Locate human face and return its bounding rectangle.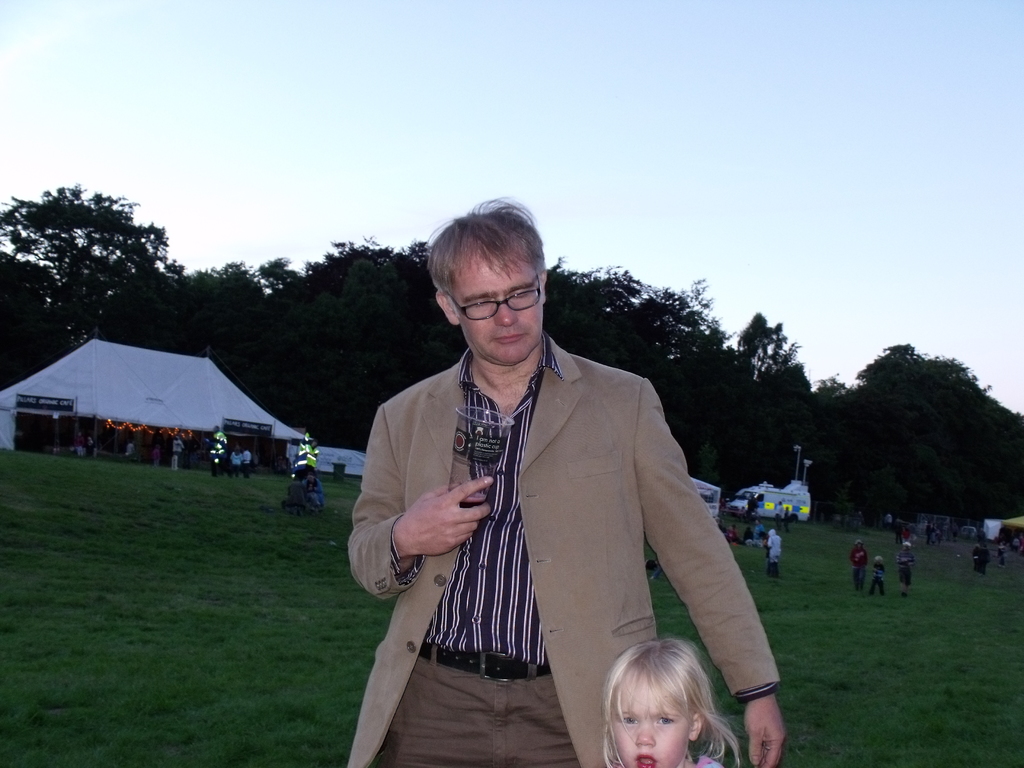
<bbox>454, 251, 541, 362</bbox>.
